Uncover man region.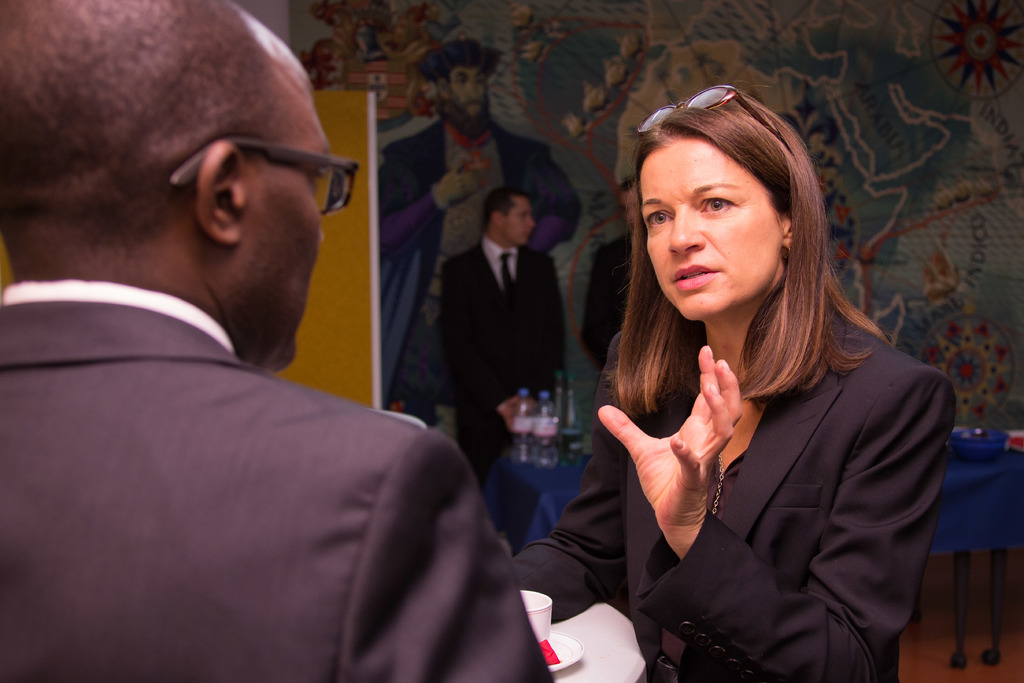
Uncovered: left=437, top=180, right=562, bottom=473.
